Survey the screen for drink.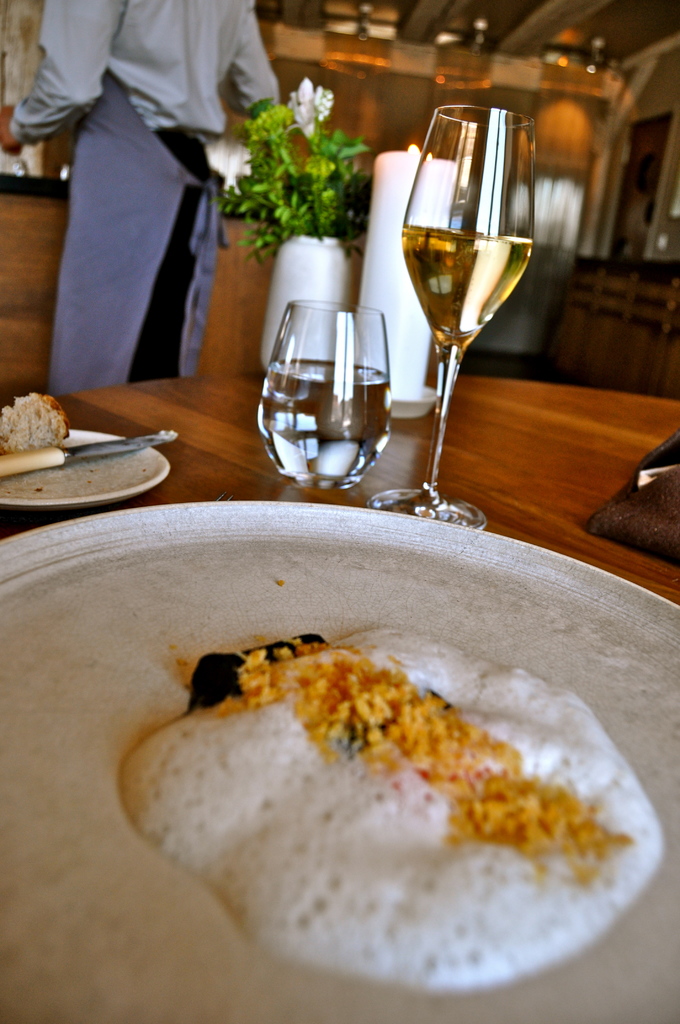
Survey found: select_region(254, 362, 395, 491).
